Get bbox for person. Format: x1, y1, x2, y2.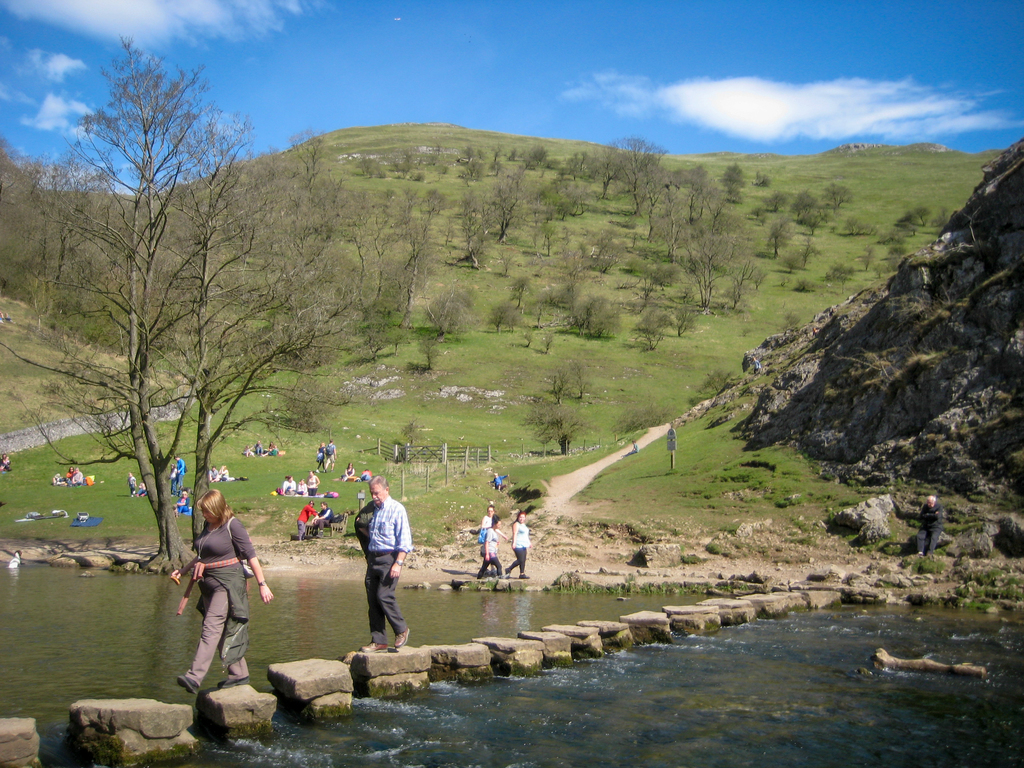
221, 467, 233, 484.
